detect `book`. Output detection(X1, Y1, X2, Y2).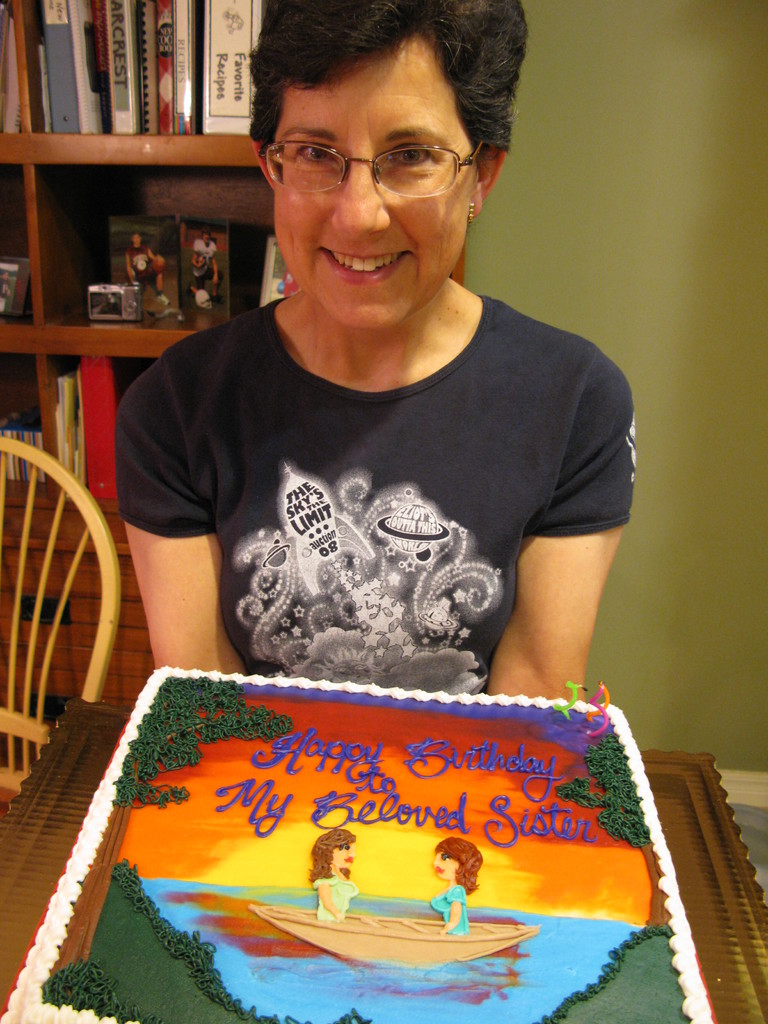
detection(111, 214, 181, 318).
